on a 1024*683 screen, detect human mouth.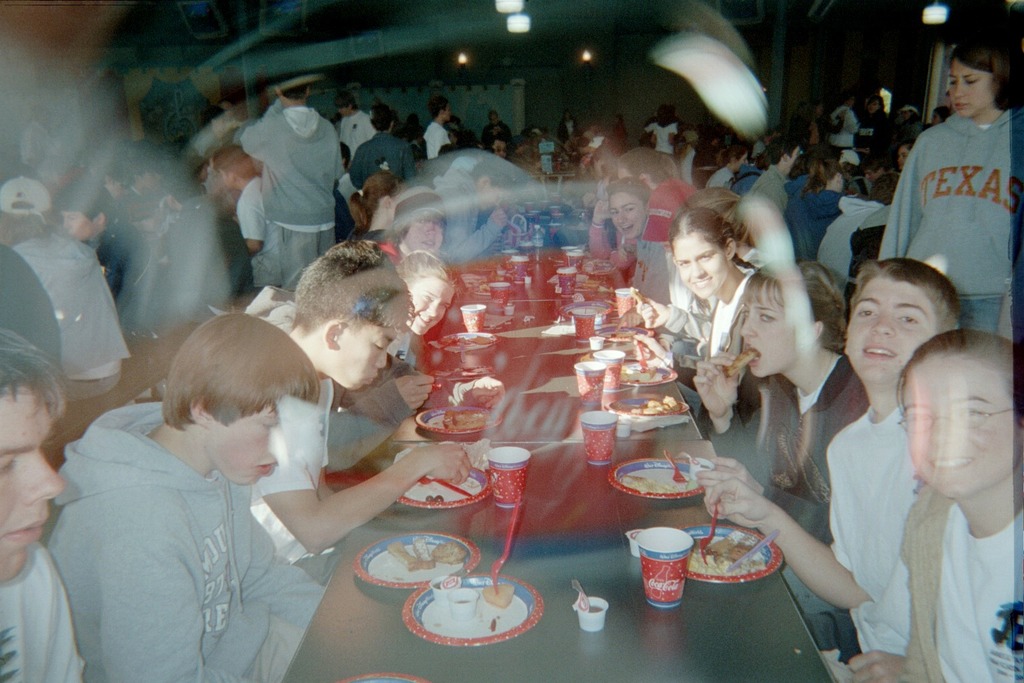
bbox(696, 277, 707, 286).
